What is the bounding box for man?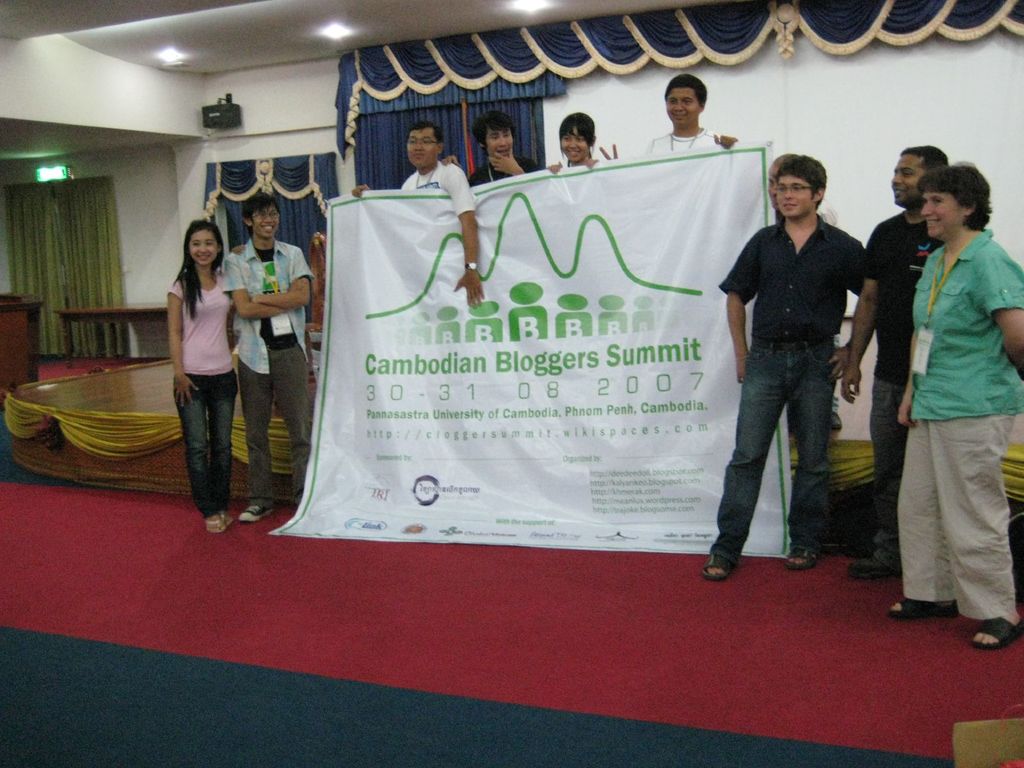
l=444, t=108, r=542, b=185.
